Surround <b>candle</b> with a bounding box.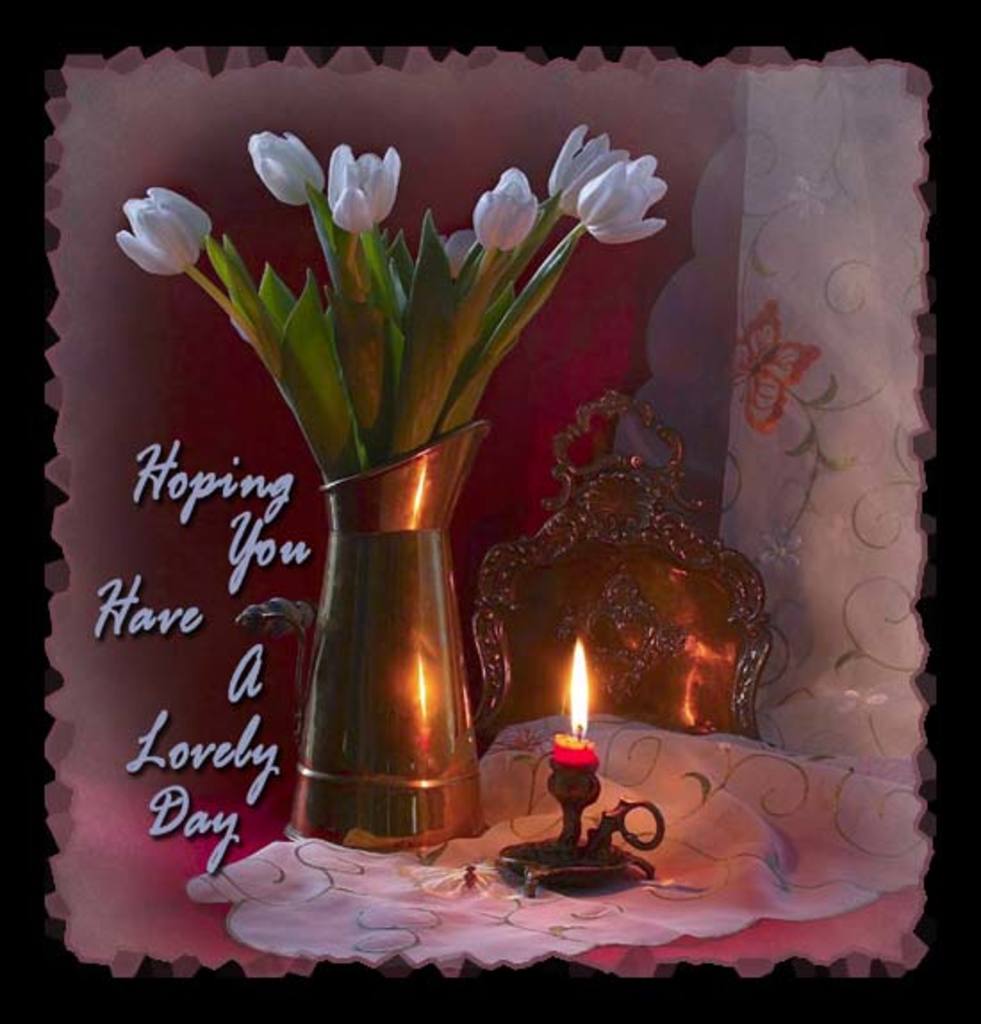
bbox(546, 635, 601, 774).
